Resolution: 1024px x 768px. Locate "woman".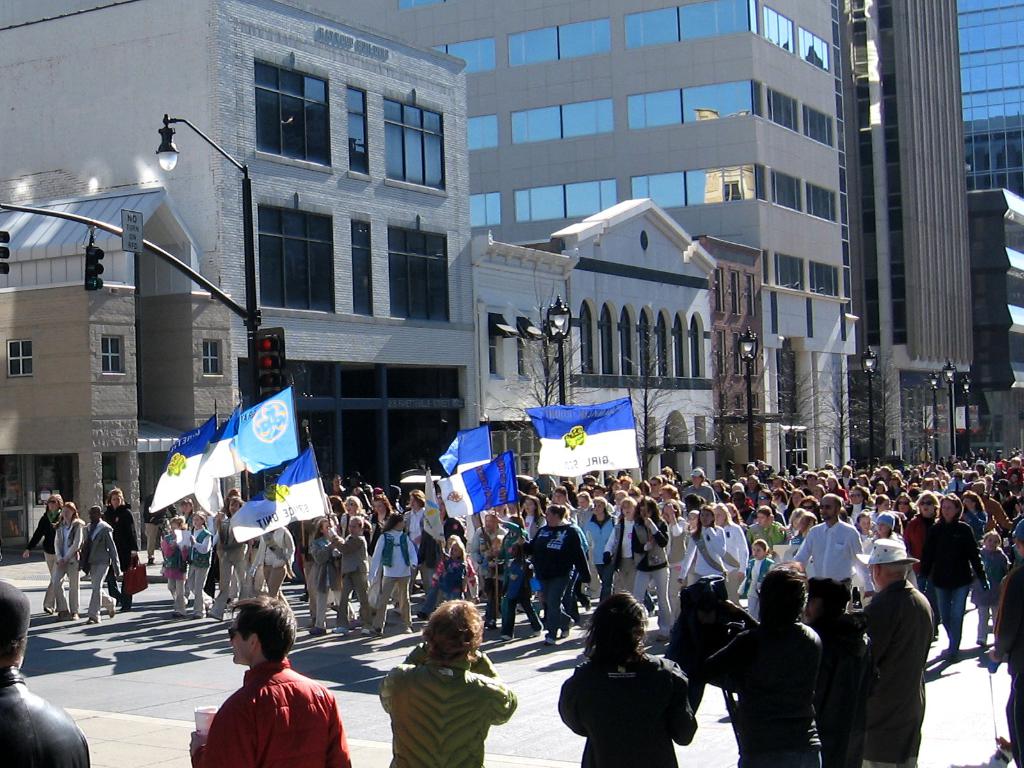
{"left": 892, "top": 474, "right": 902, "bottom": 492}.
